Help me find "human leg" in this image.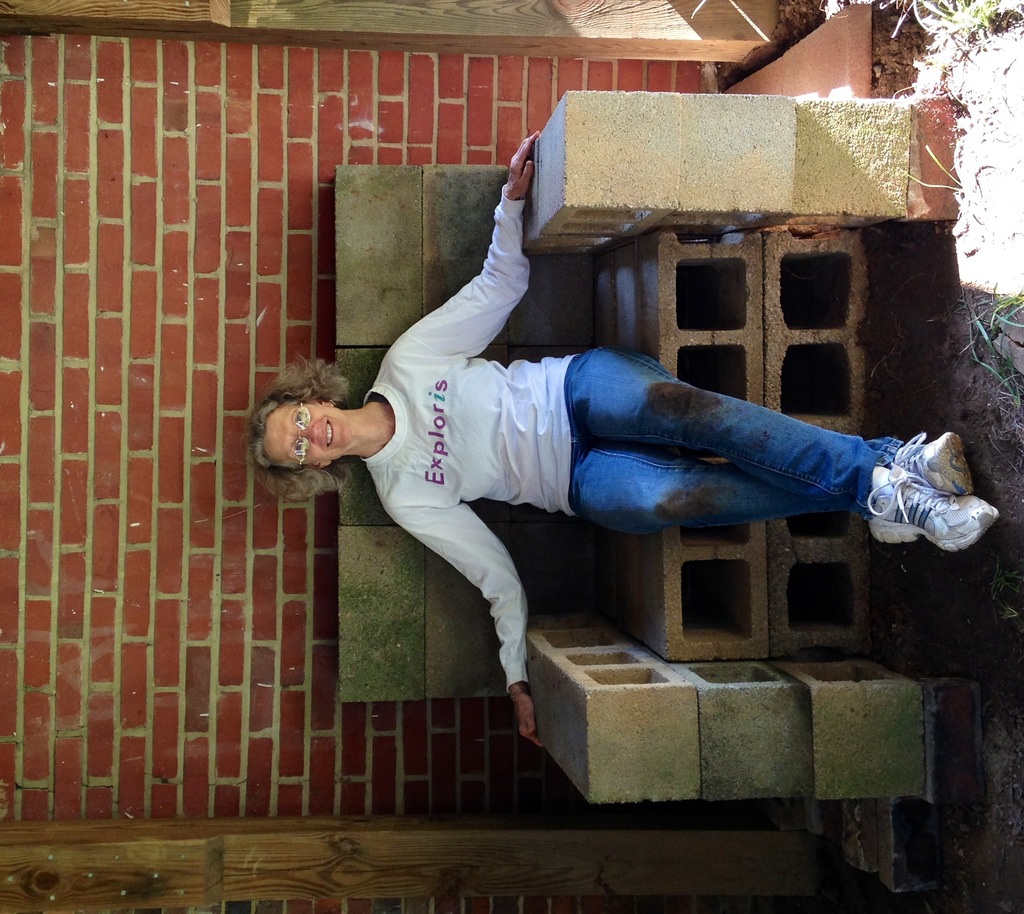
Found it: l=257, t=399, r=345, b=465.
